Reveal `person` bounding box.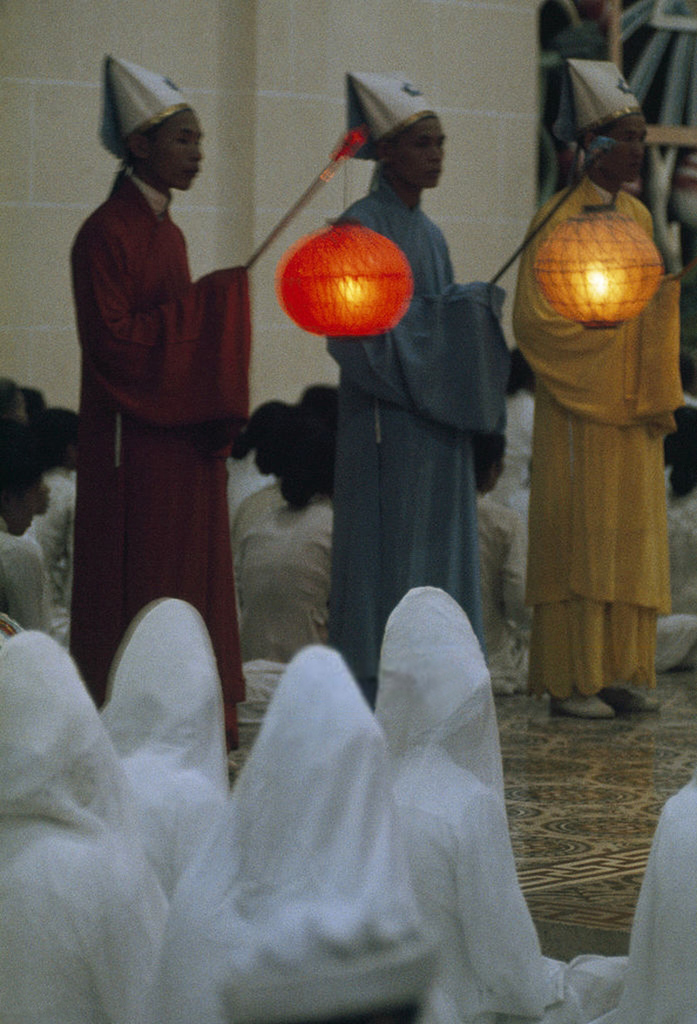
Revealed: {"x1": 92, "y1": 580, "x2": 235, "y2": 900}.
